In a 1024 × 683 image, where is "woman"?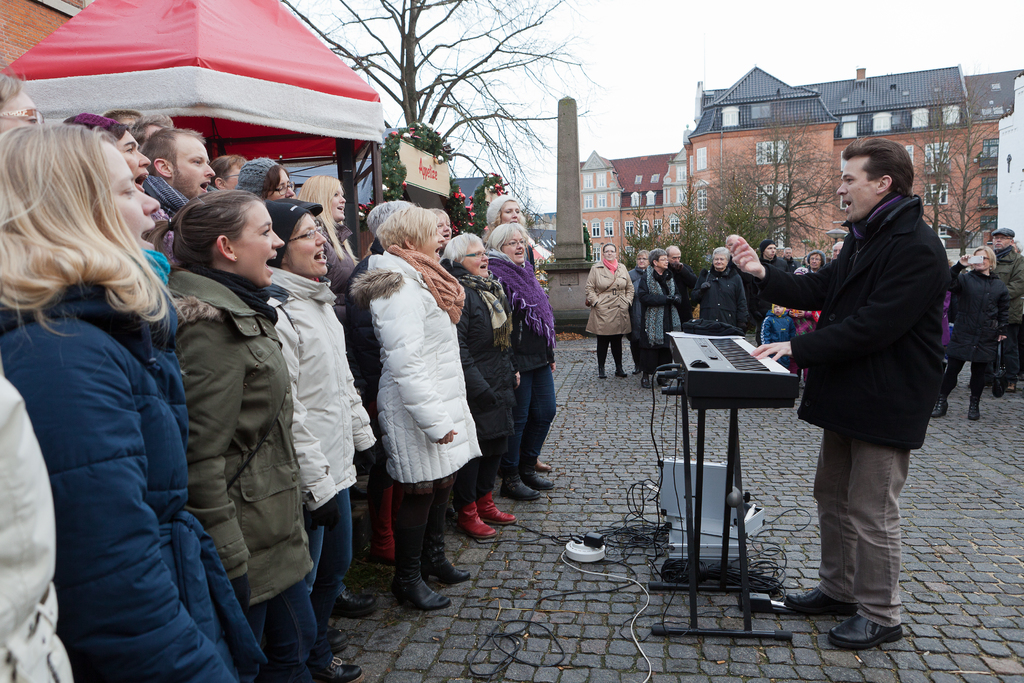
l=0, t=124, r=271, b=682.
